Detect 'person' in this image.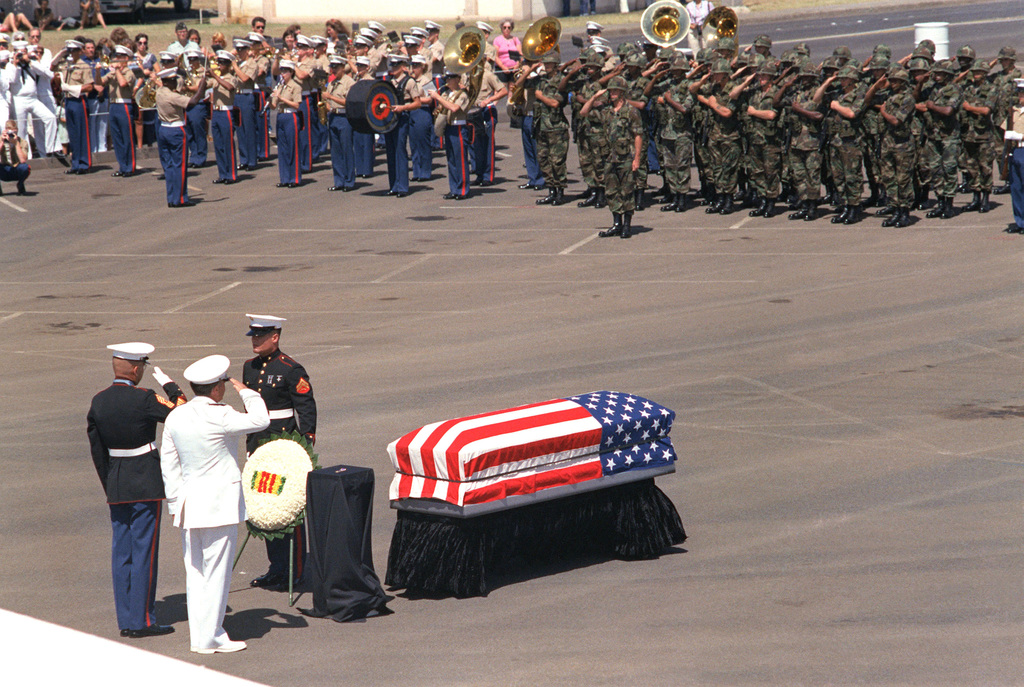
Detection: [161, 351, 273, 658].
